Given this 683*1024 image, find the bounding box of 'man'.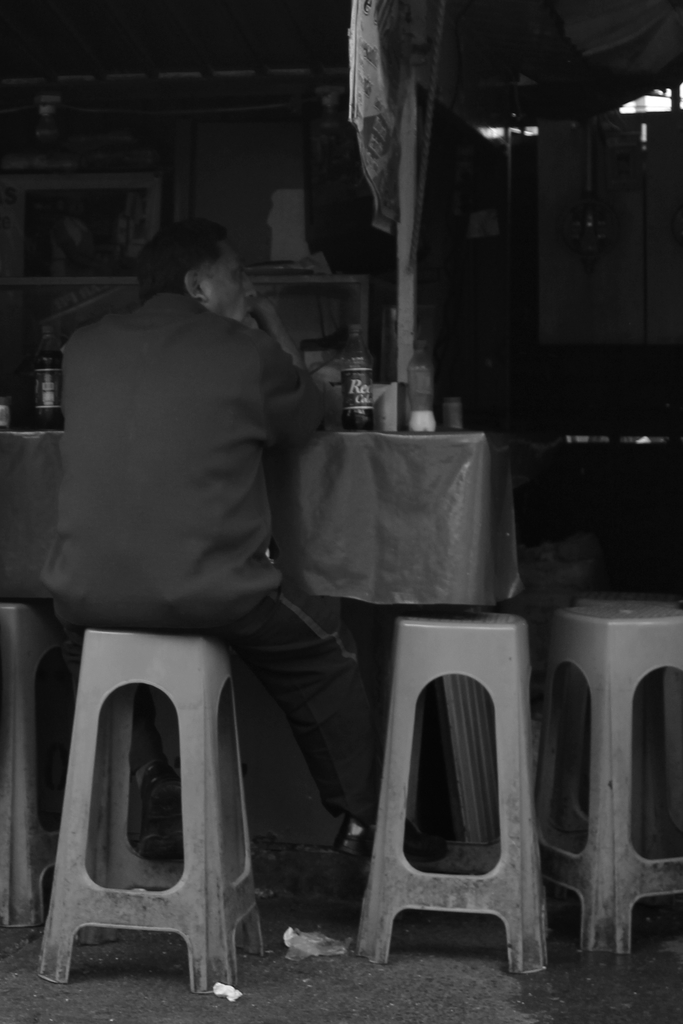
38:182:435:968.
